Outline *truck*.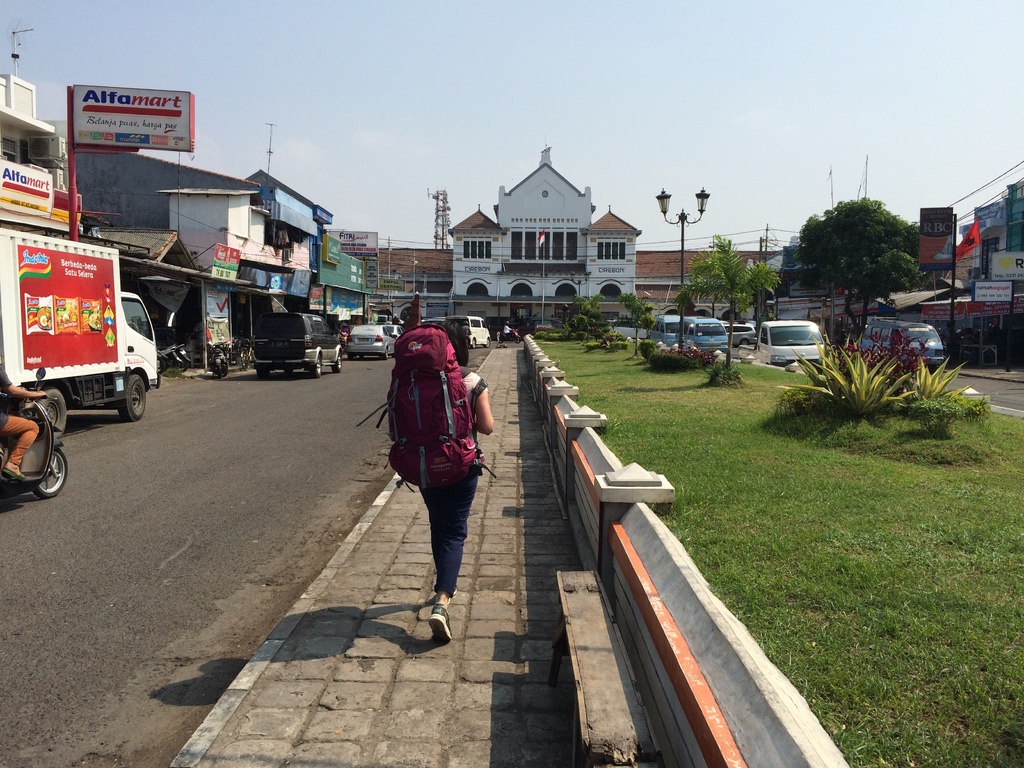
Outline: [2,220,164,433].
